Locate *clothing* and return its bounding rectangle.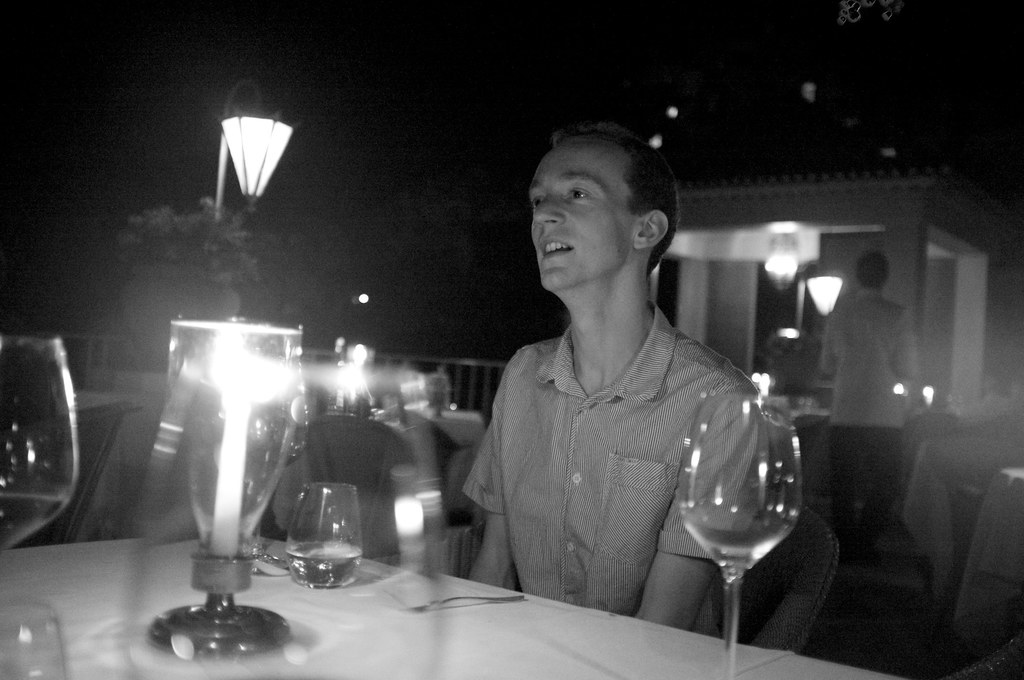
detection(455, 244, 790, 631).
